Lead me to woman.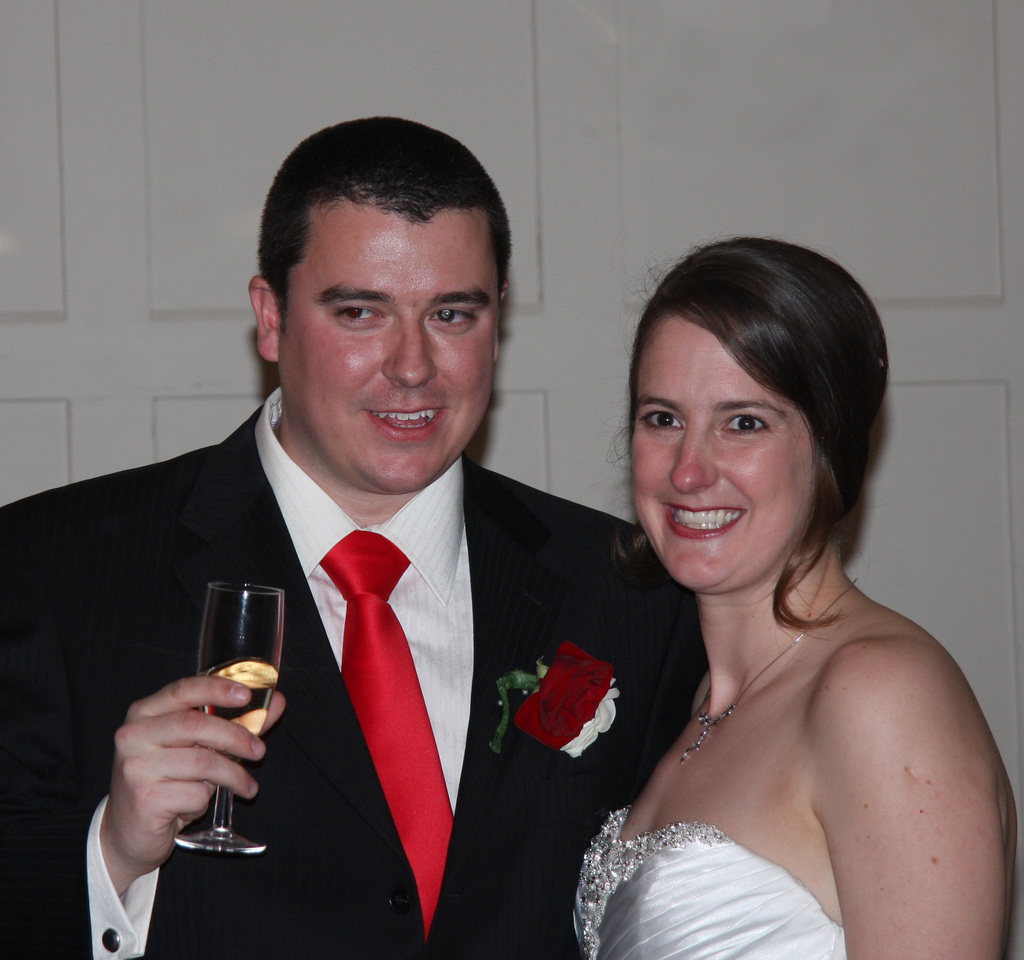
Lead to locate(545, 226, 1012, 959).
